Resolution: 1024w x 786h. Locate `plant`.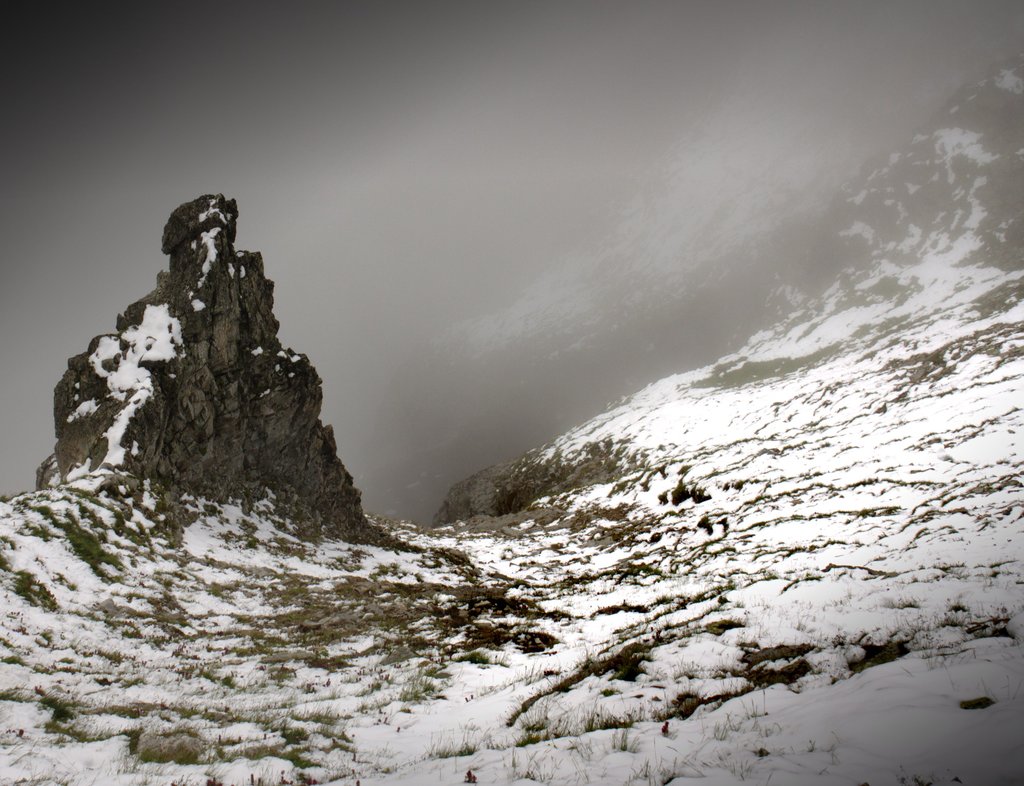
(left=371, top=762, right=396, bottom=778).
